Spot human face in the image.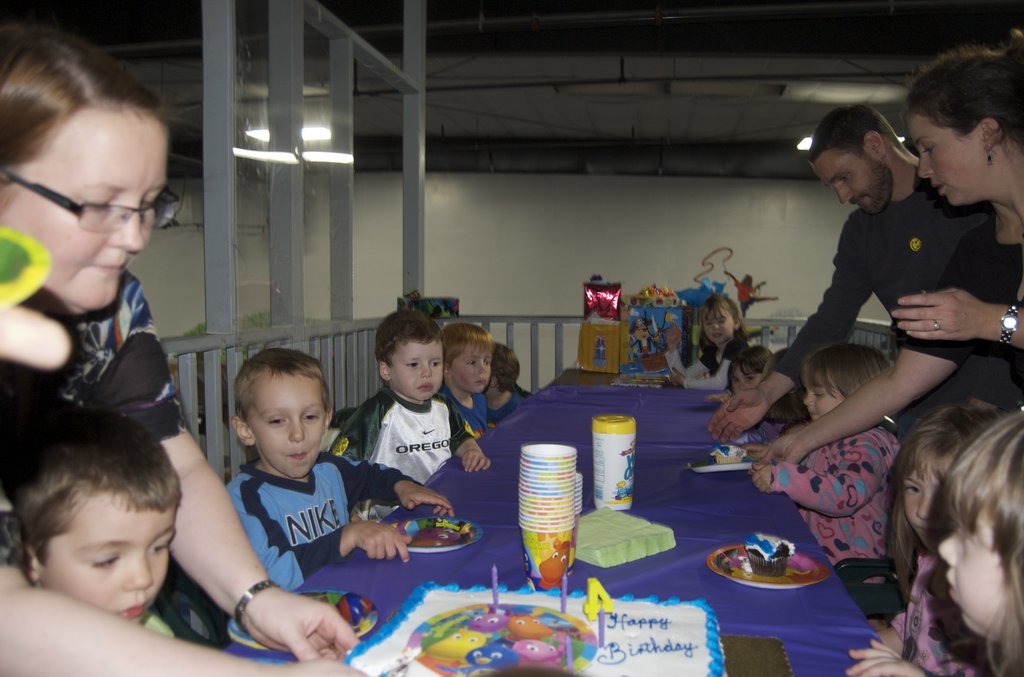
human face found at 936,498,1005,642.
